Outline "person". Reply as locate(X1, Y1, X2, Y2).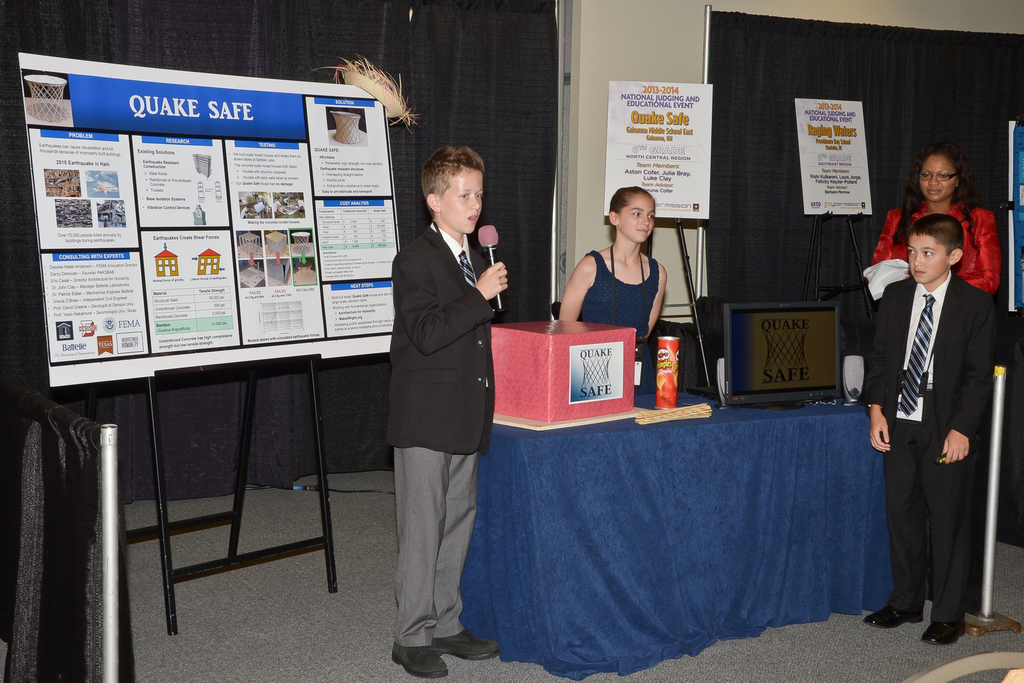
locate(553, 184, 667, 390).
